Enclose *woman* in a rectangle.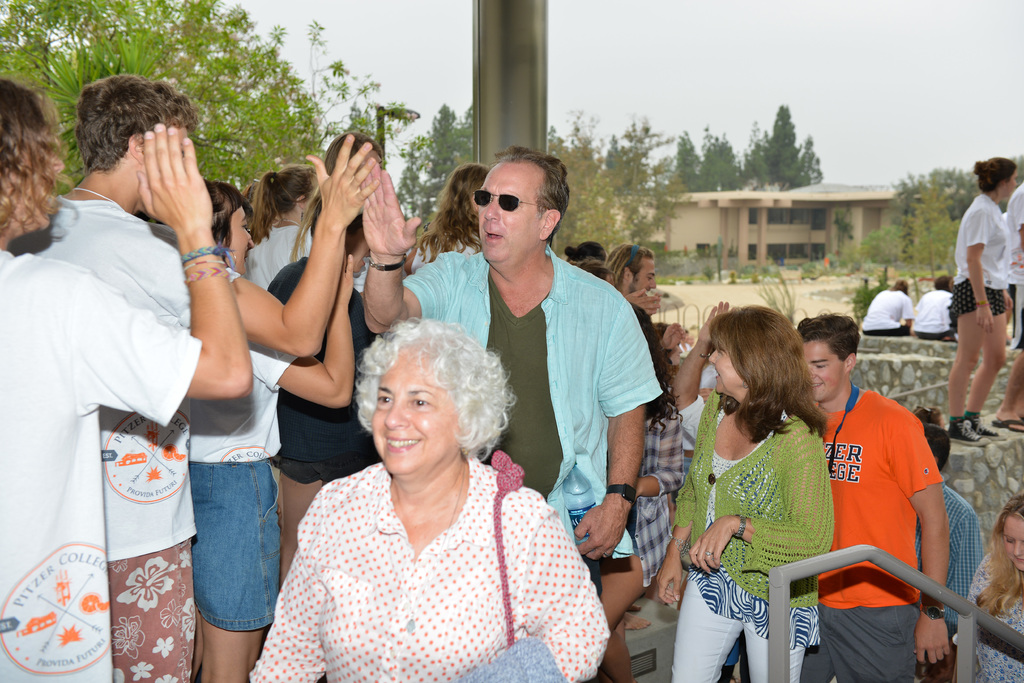
(948,157,1018,448).
